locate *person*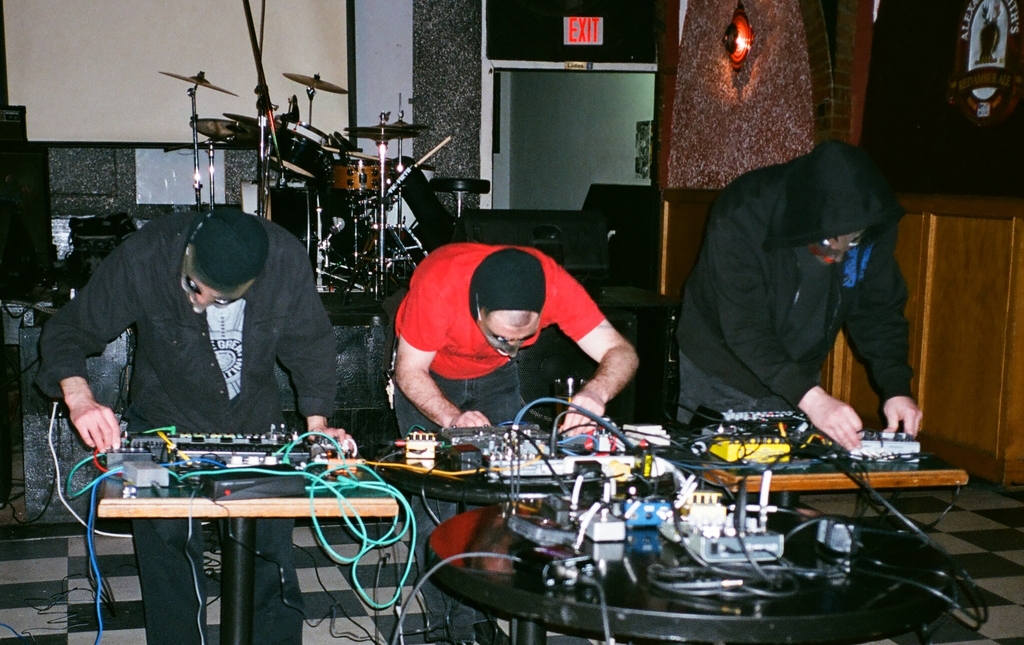
[675, 137, 924, 451]
